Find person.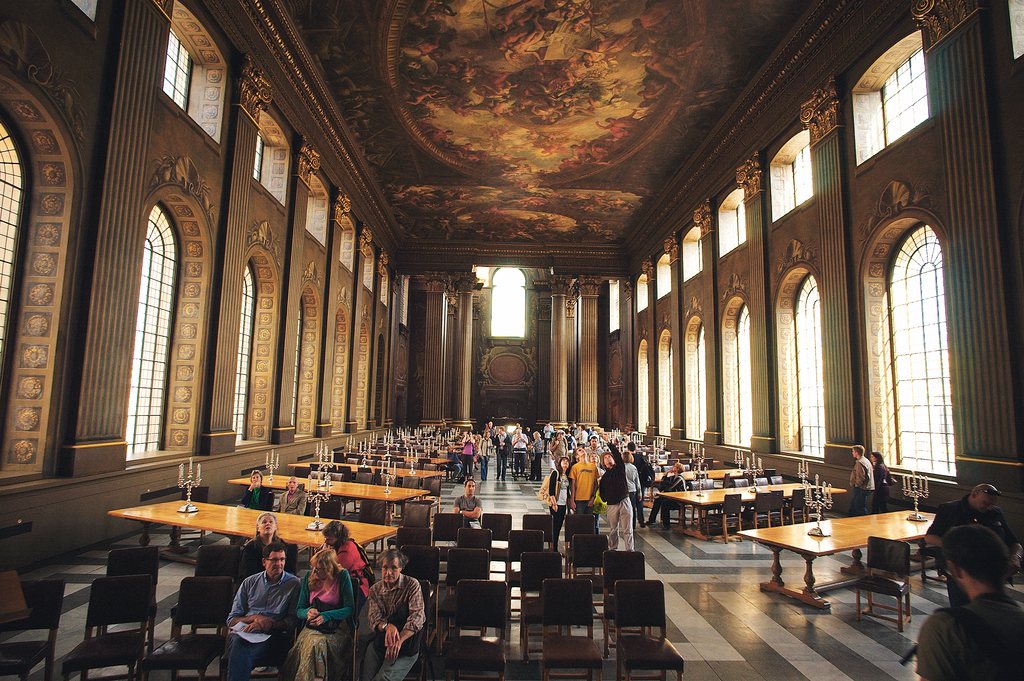
[646,463,686,531].
